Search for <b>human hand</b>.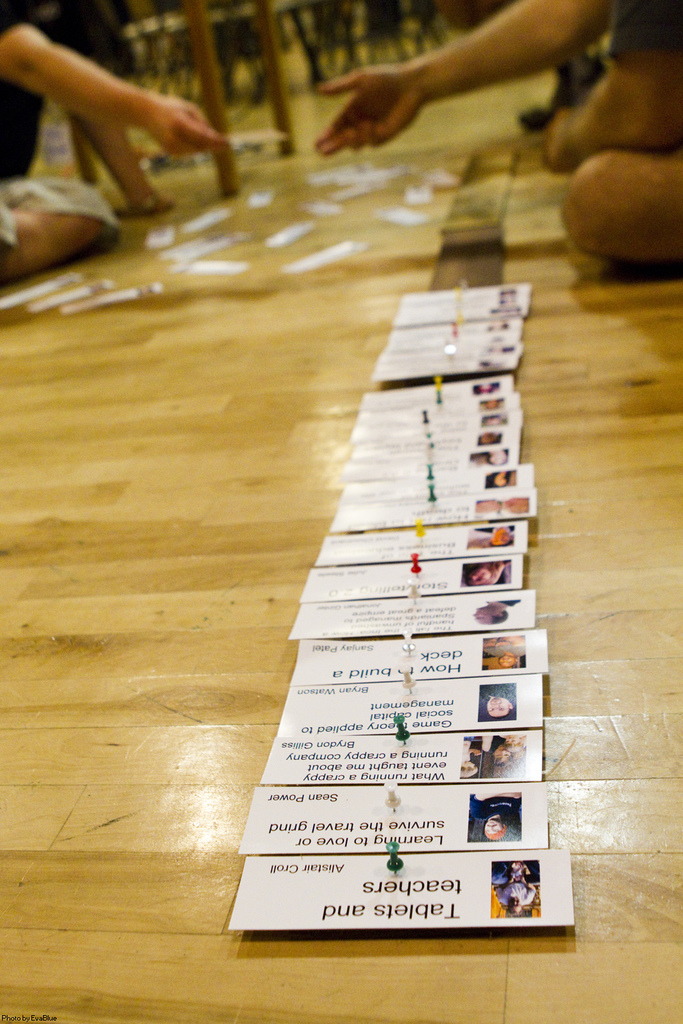
Found at [313, 68, 425, 156].
